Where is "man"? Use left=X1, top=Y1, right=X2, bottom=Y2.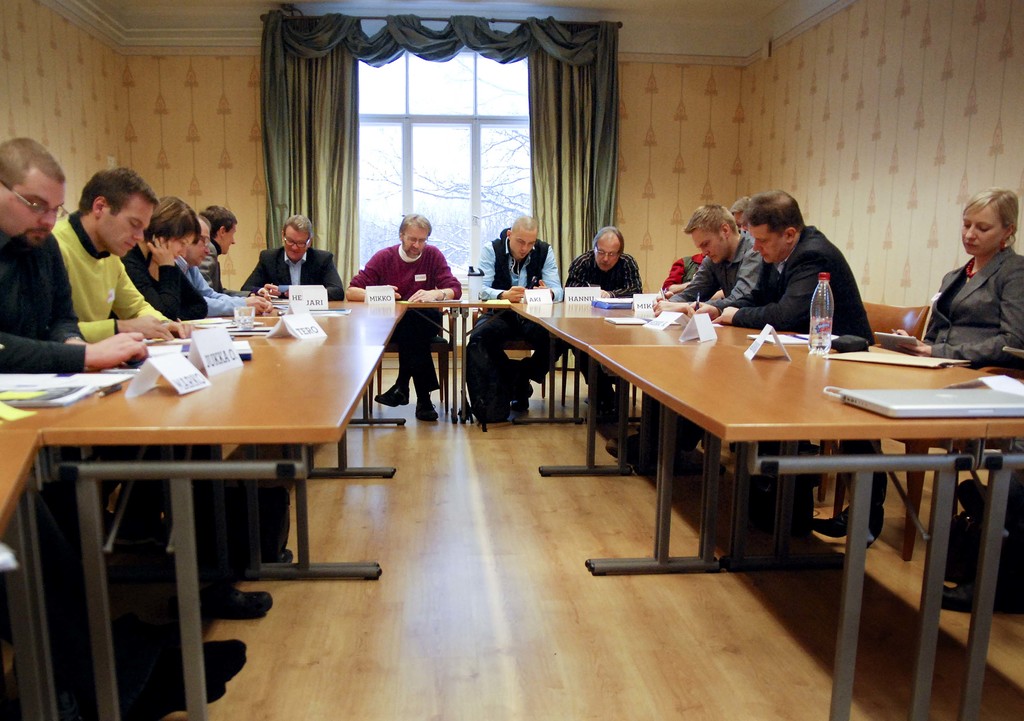
left=474, top=218, right=565, bottom=421.
